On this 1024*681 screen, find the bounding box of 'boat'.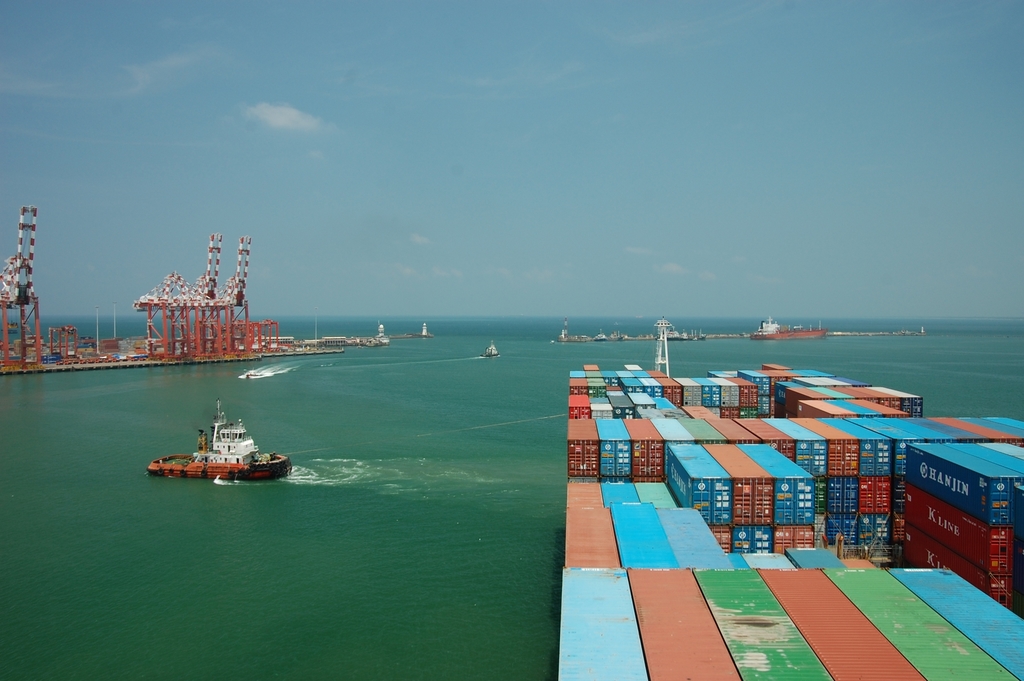
Bounding box: 572,362,1023,680.
